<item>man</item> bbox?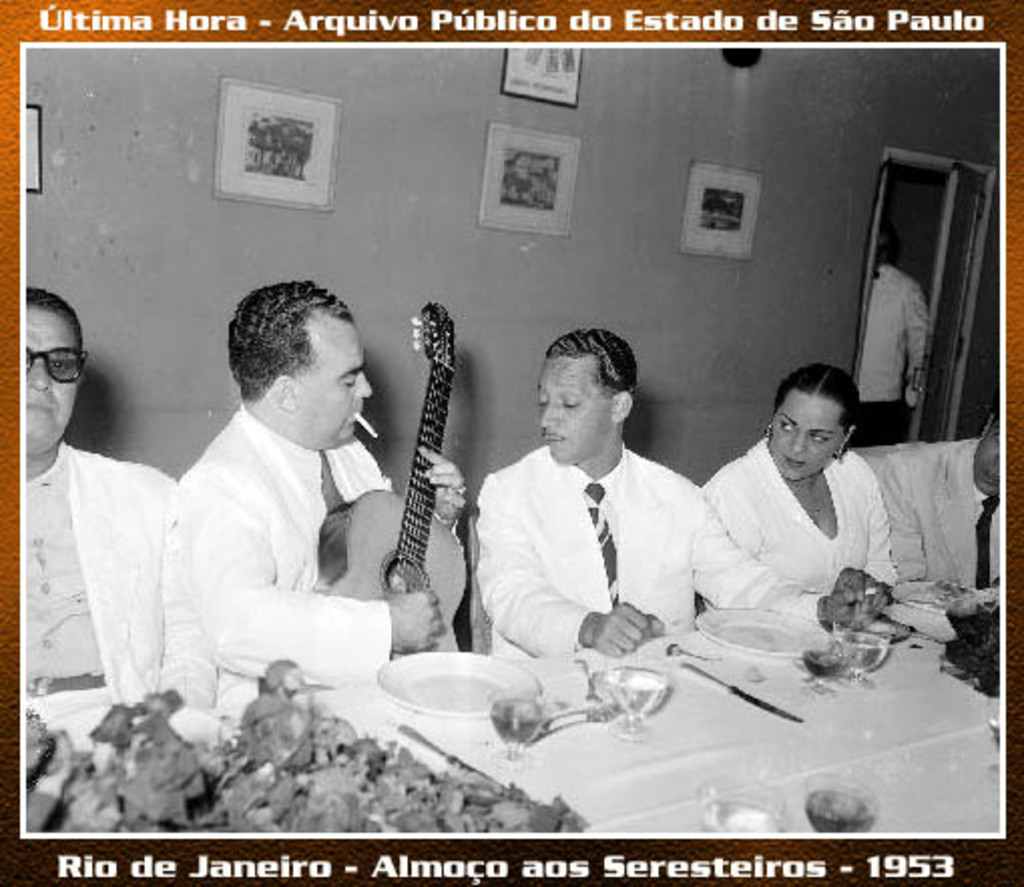
box=[875, 407, 1008, 596]
